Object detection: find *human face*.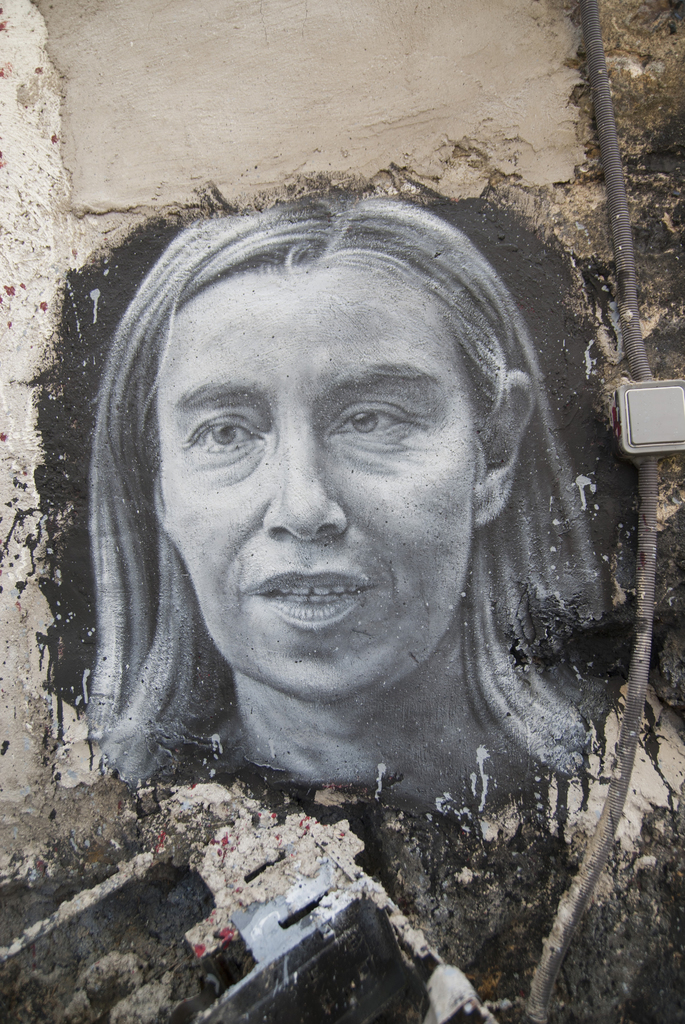
x1=155 y1=245 x2=480 y2=705.
